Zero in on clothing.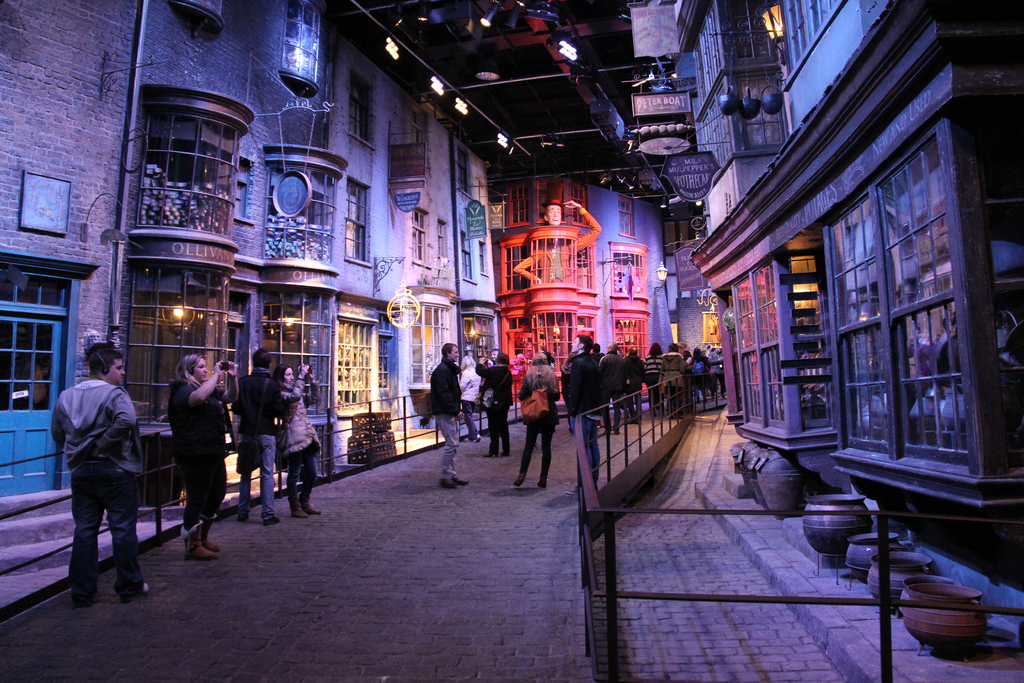
Zeroed in: (660, 347, 685, 383).
